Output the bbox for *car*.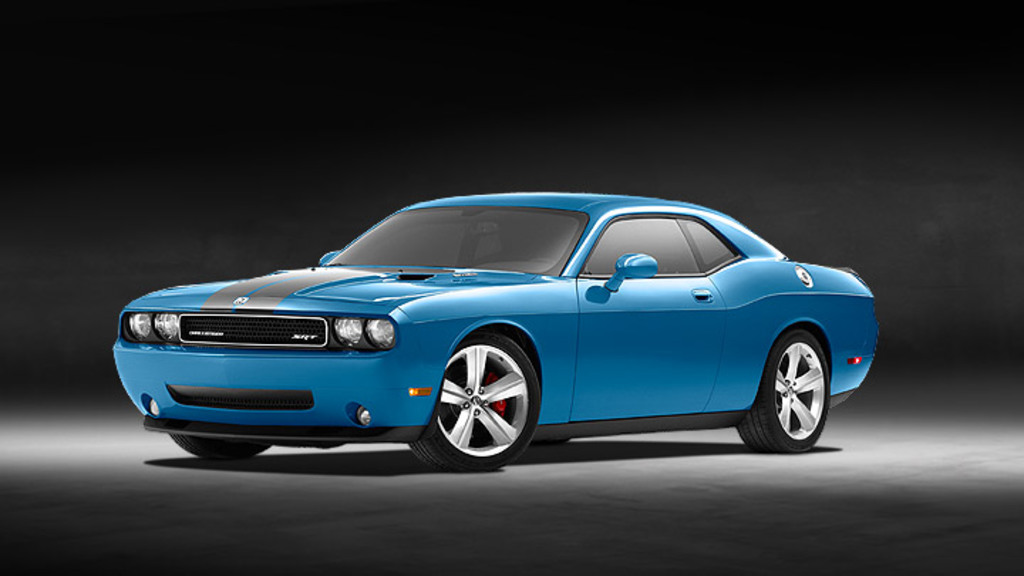
box(114, 191, 880, 471).
